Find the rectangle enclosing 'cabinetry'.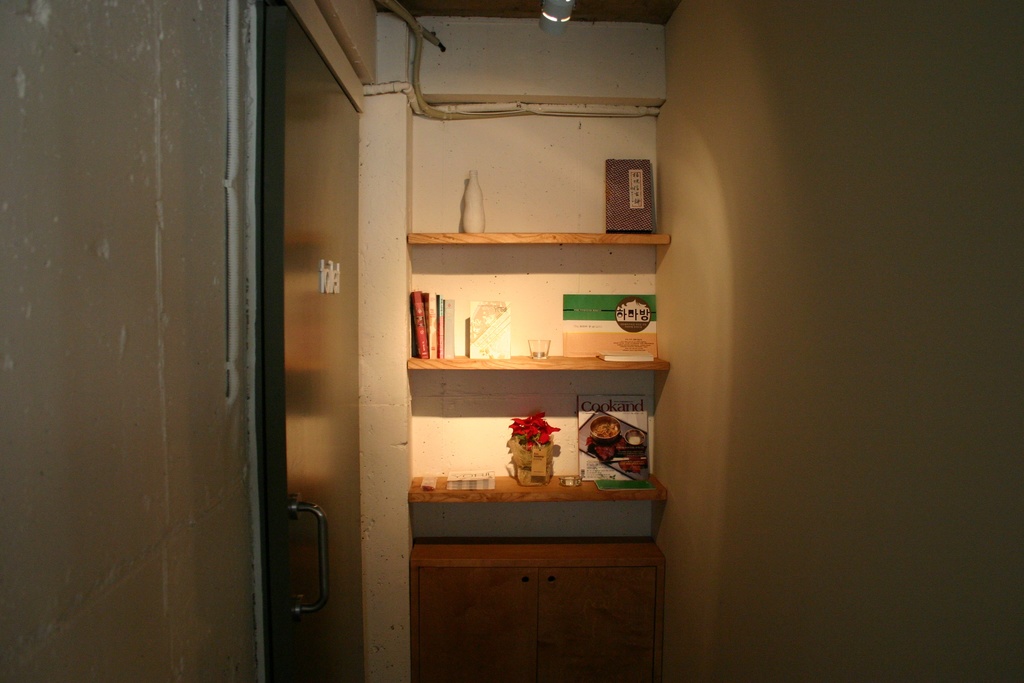
bbox=(406, 538, 667, 682).
